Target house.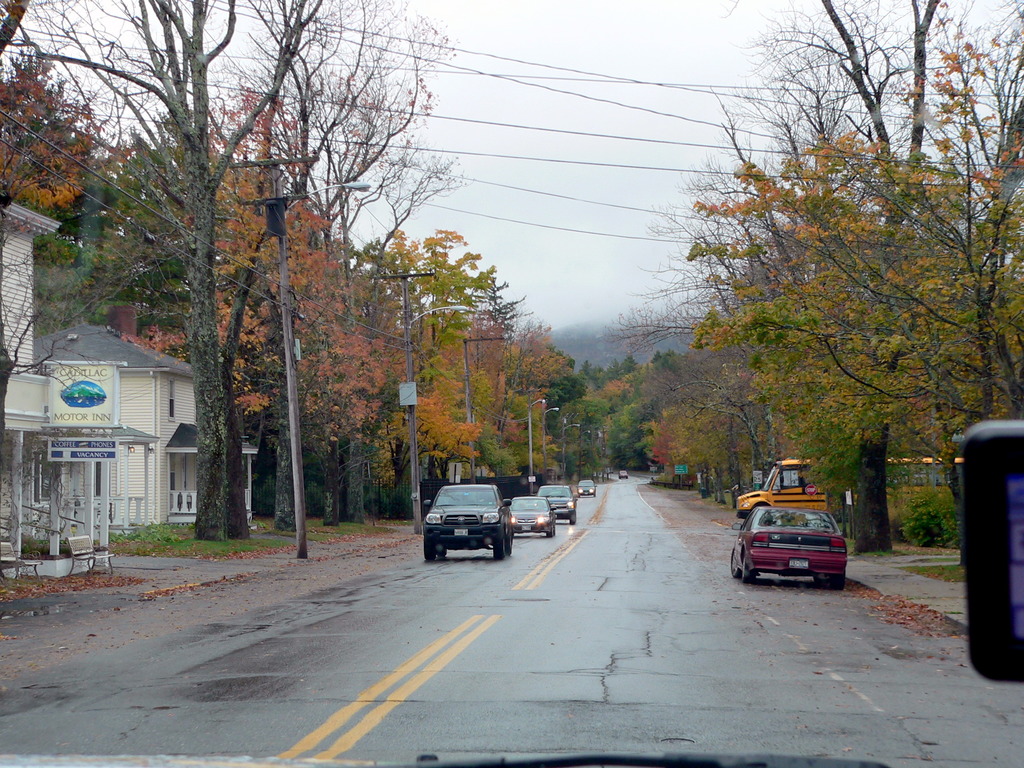
Target region: x1=0, y1=199, x2=118, y2=580.
